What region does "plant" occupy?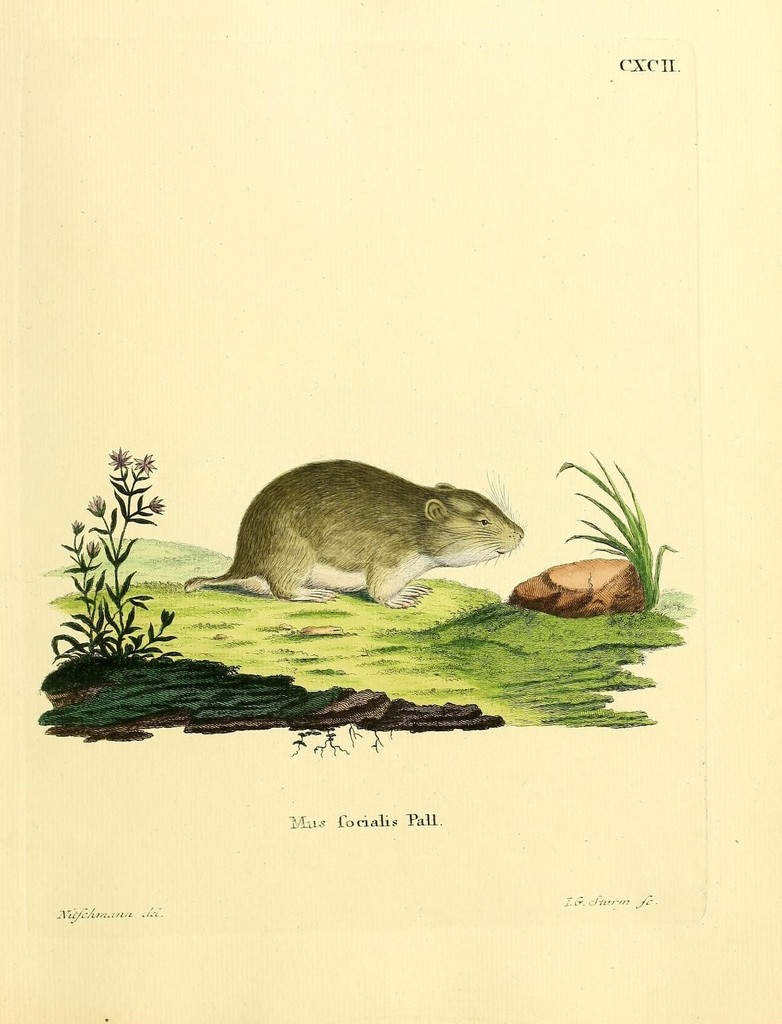
(50, 450, 195, 659).
